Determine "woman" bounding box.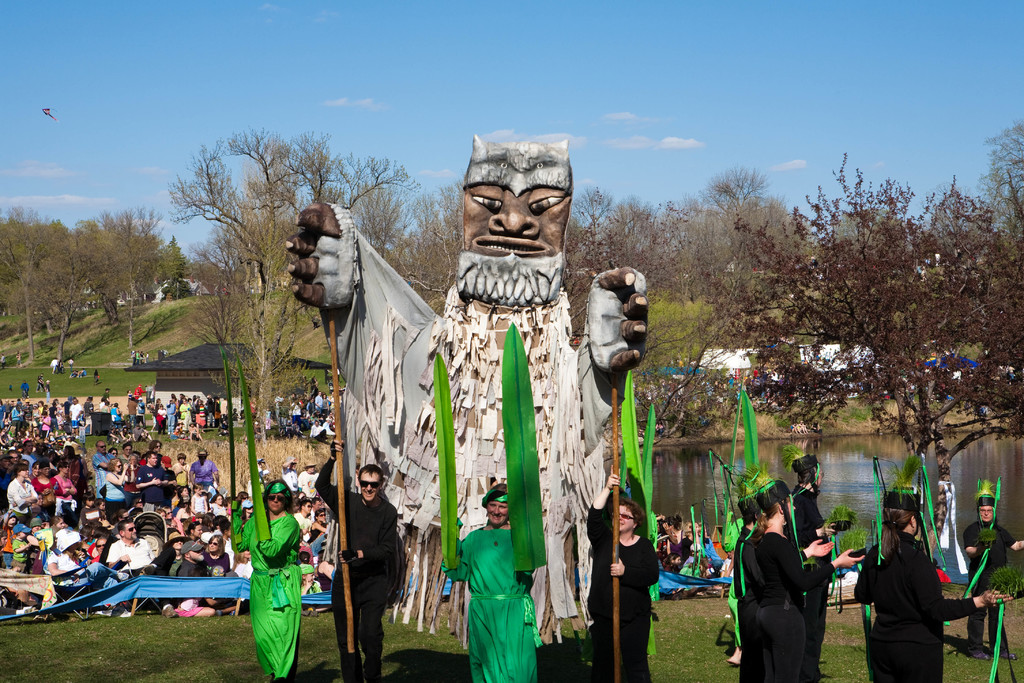
Determined: bbox=(243, 501, 252, 524).
